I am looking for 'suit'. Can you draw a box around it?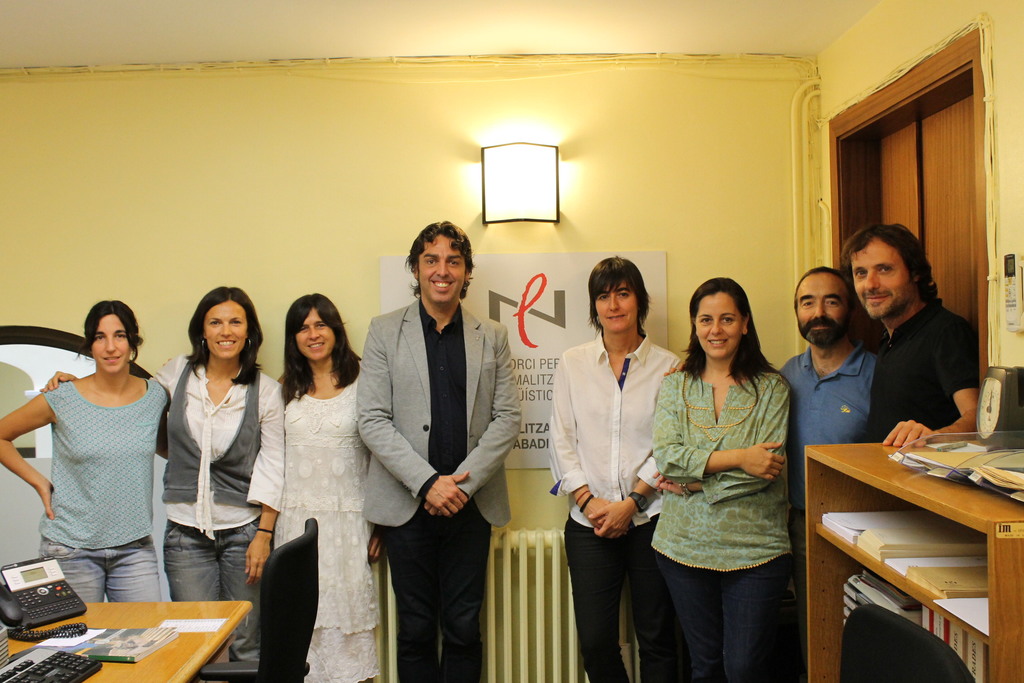
Sure, the bounding box is box(360, 288, 523, 682).
